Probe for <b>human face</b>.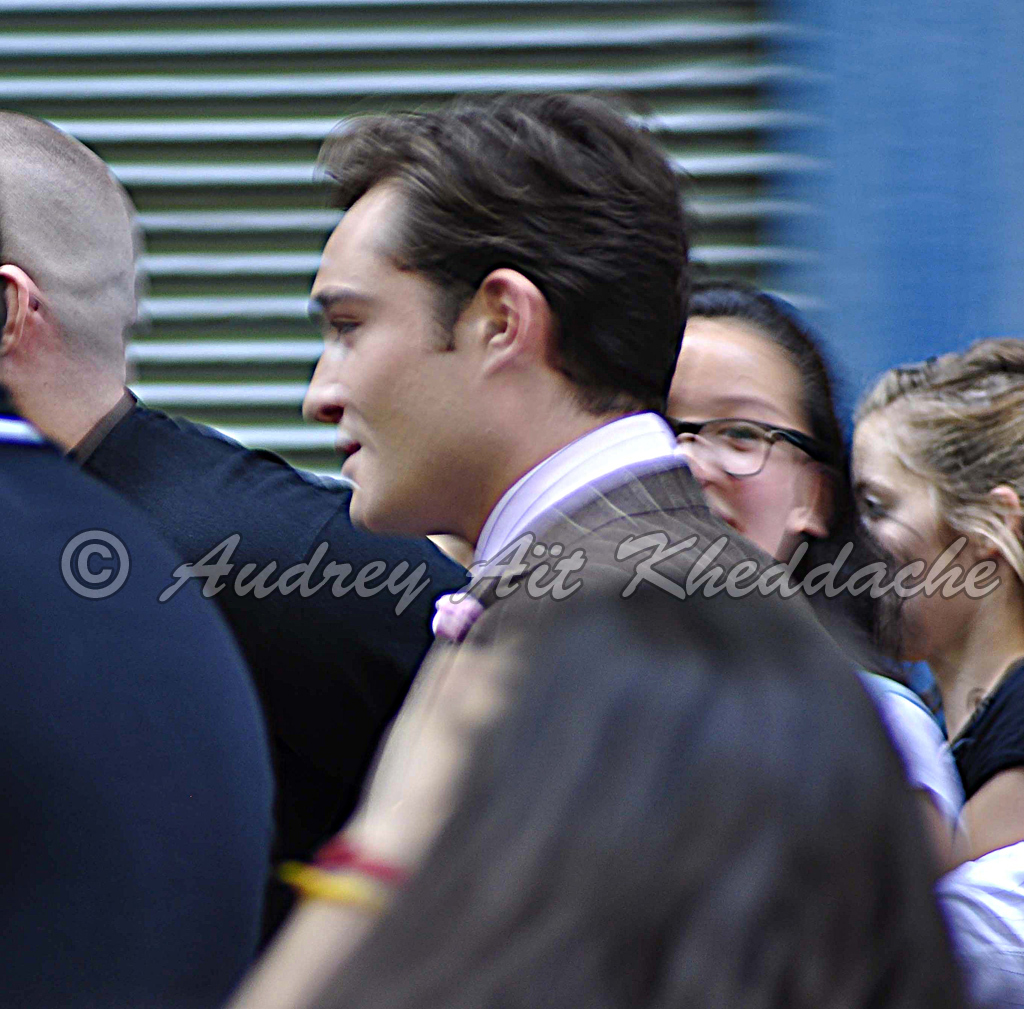
Probe result: bbox=[662, 317, 791, 556].
